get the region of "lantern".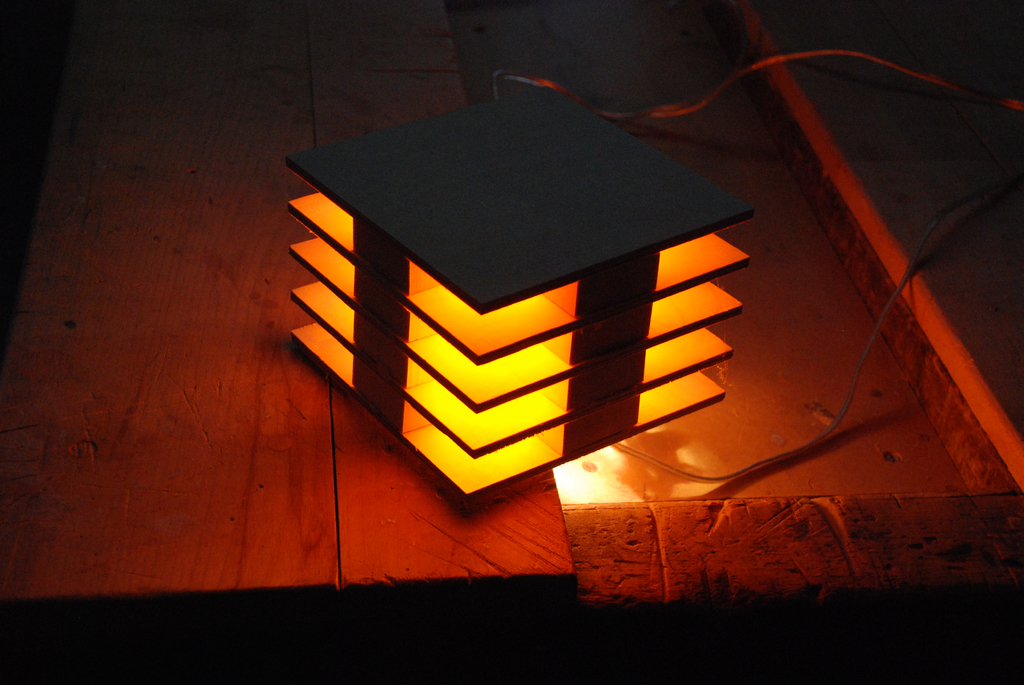
box=[273, 77, 760, 509].
